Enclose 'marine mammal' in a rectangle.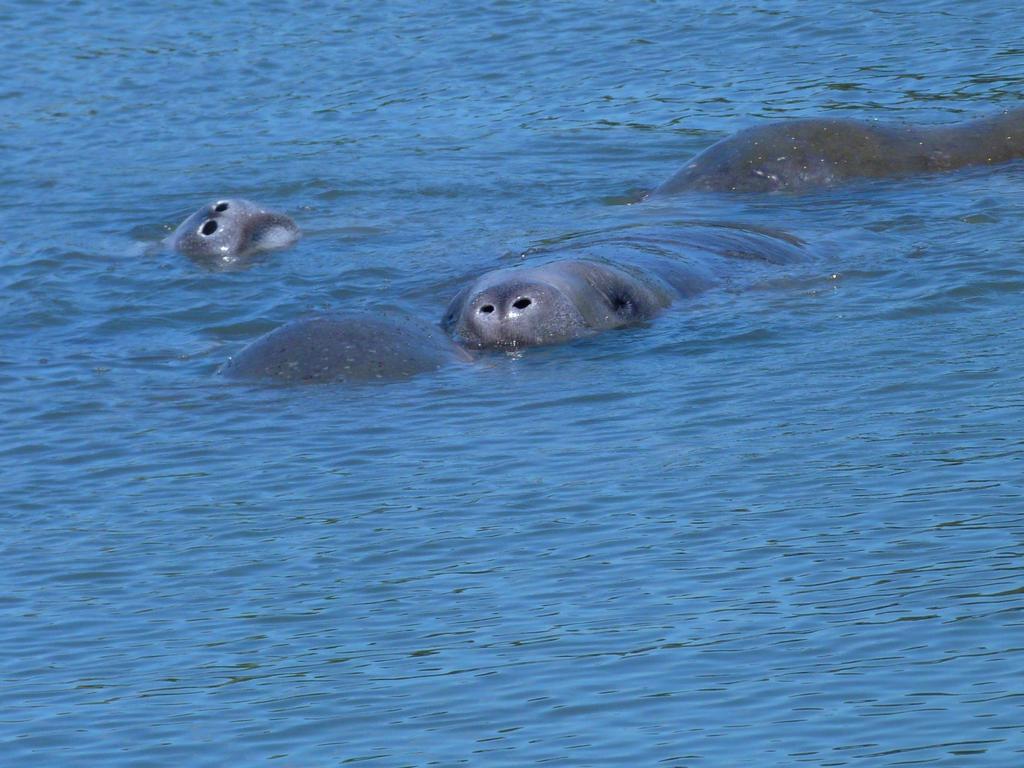
Rect(205, 289, 483, 402).
